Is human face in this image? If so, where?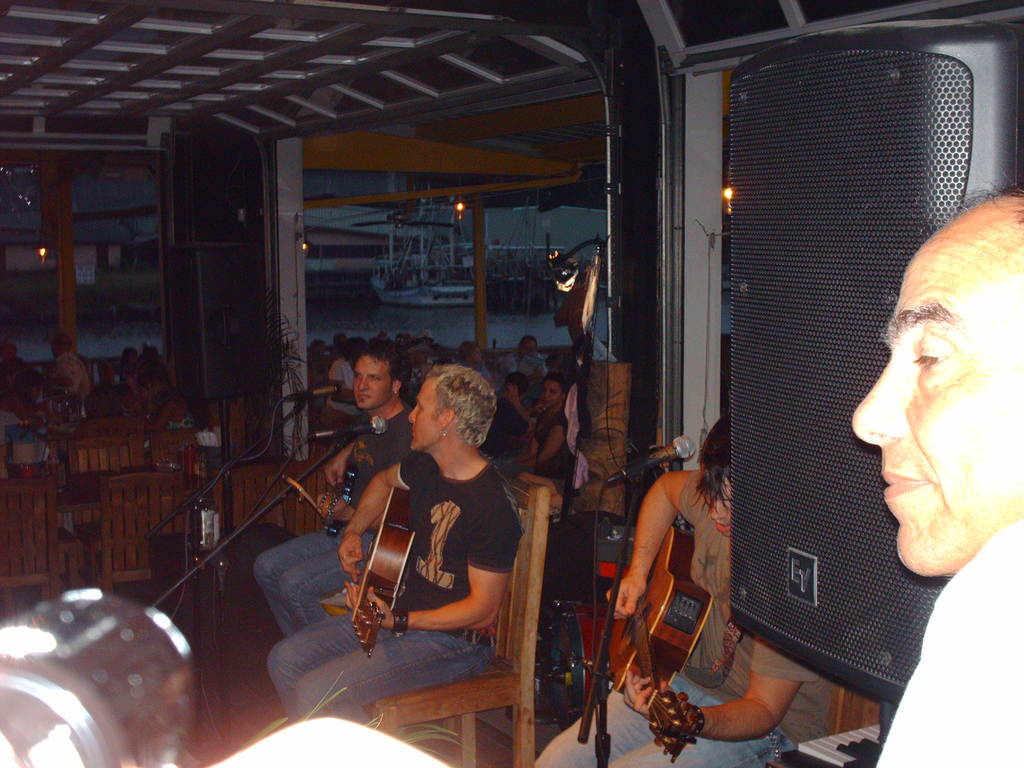
Yes, at bbox(840, 227, 1020, 582).
